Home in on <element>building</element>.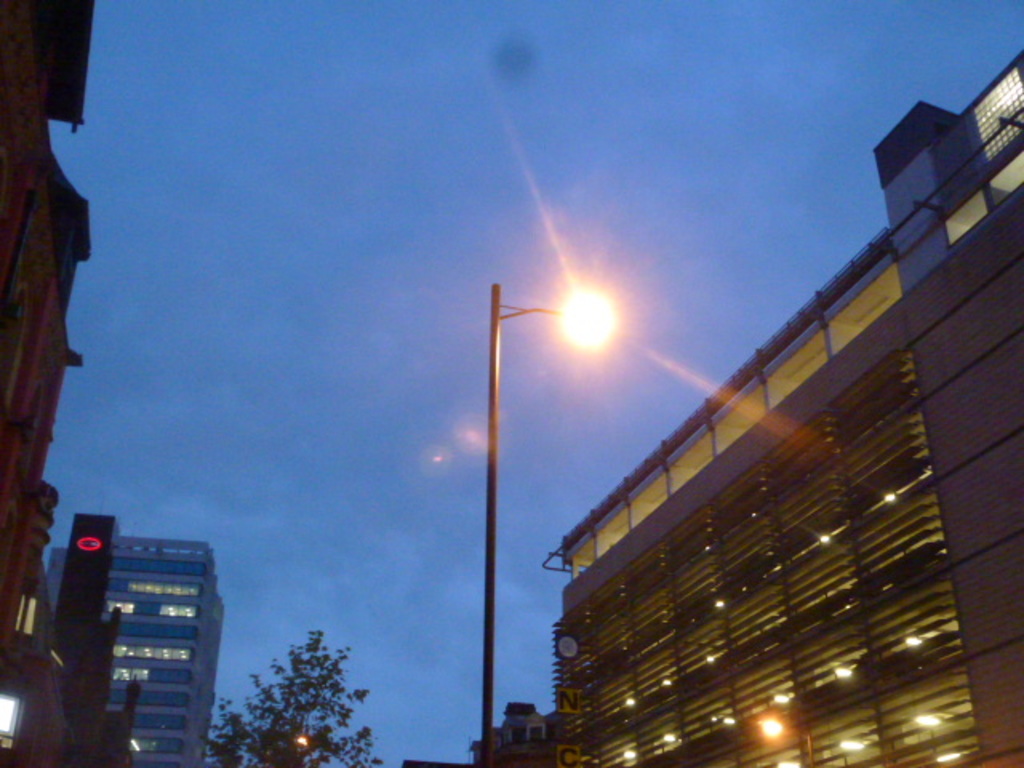
Homed in at l=470, t=699, r=557, b=766.
